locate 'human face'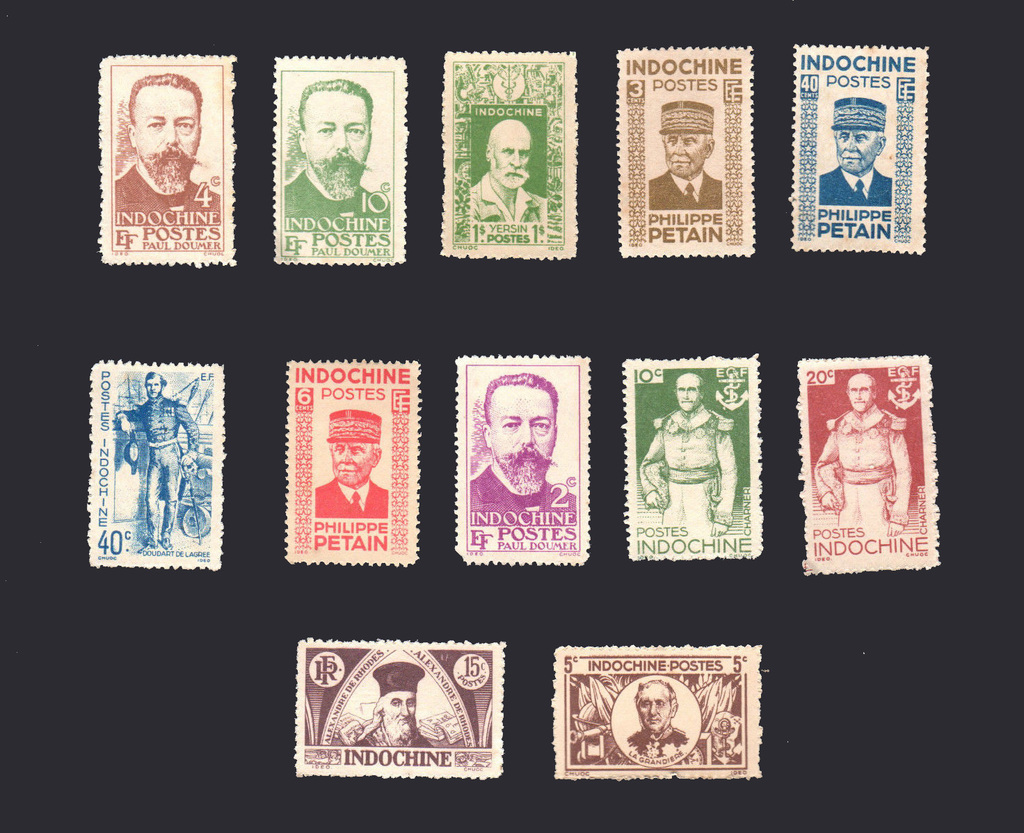
box(848, 375, 871, 412)
